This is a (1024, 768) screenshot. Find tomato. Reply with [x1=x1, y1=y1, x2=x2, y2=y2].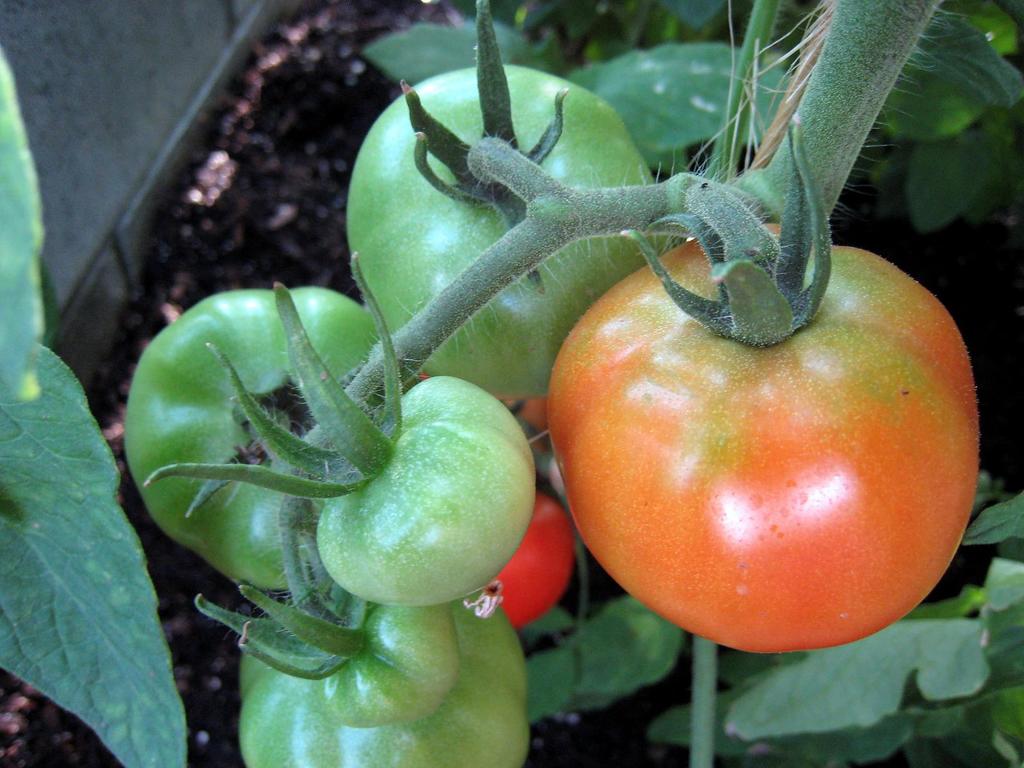
[x1=144, y1=252, x2=536, y2=607].
